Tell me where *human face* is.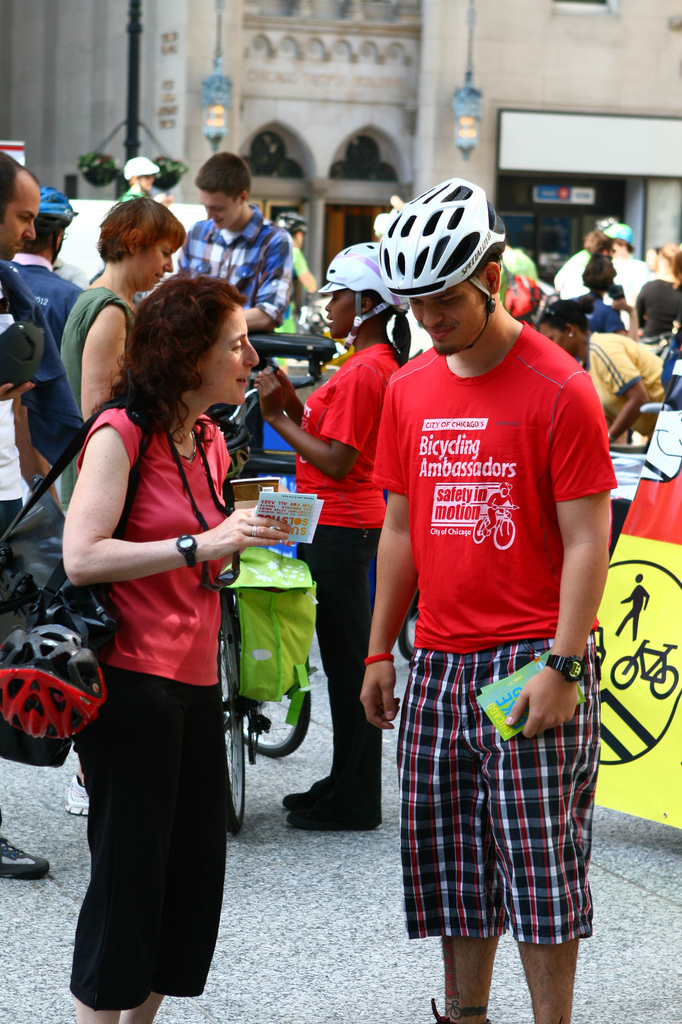
*human face* is at (x1=536, y1=323, x2=566, y2=349).
